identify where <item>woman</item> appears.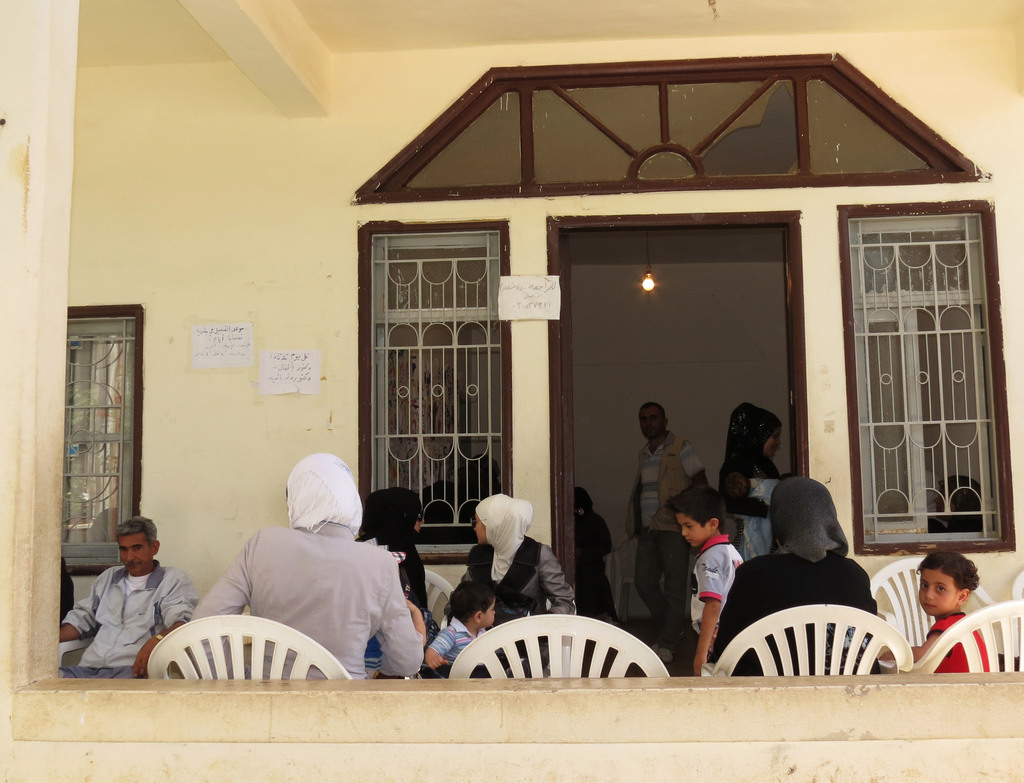
Appears at 706,473,884,687.
